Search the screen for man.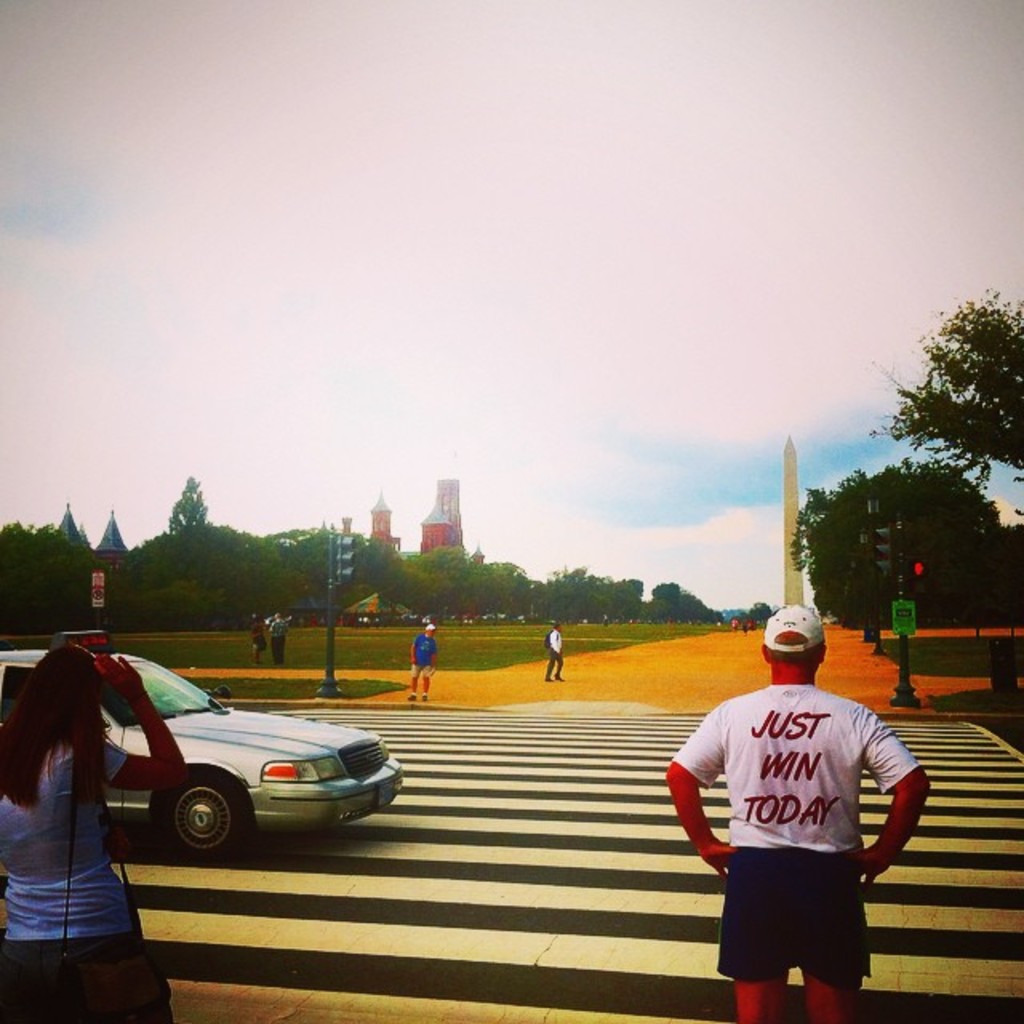
Found at region(662, 603, 933, 1022).
